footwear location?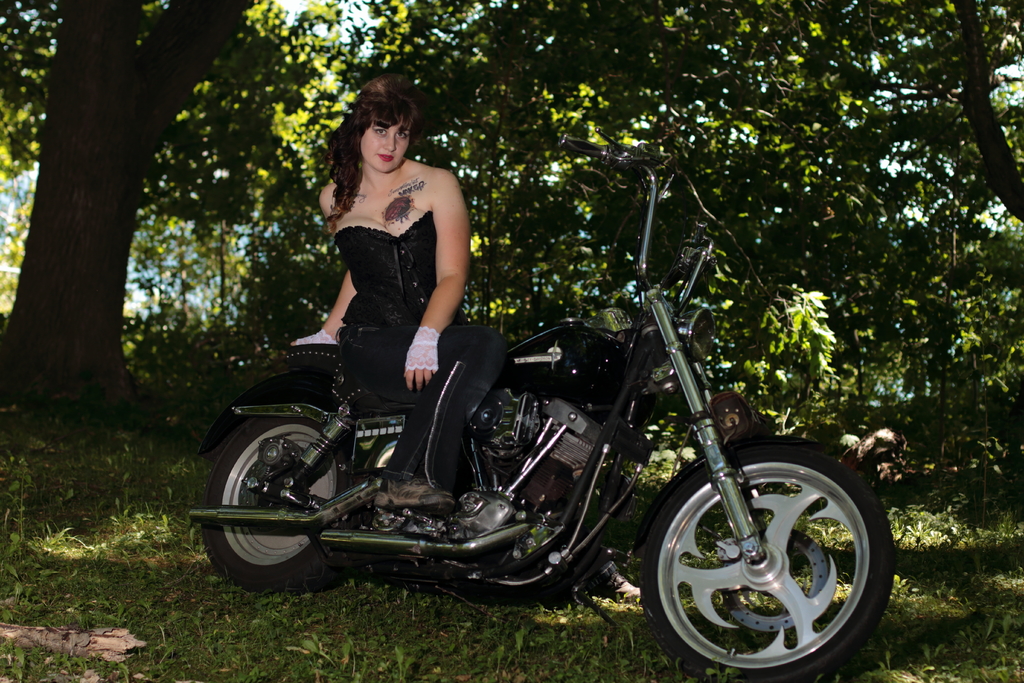
locate(372, 477, 459, 518)
